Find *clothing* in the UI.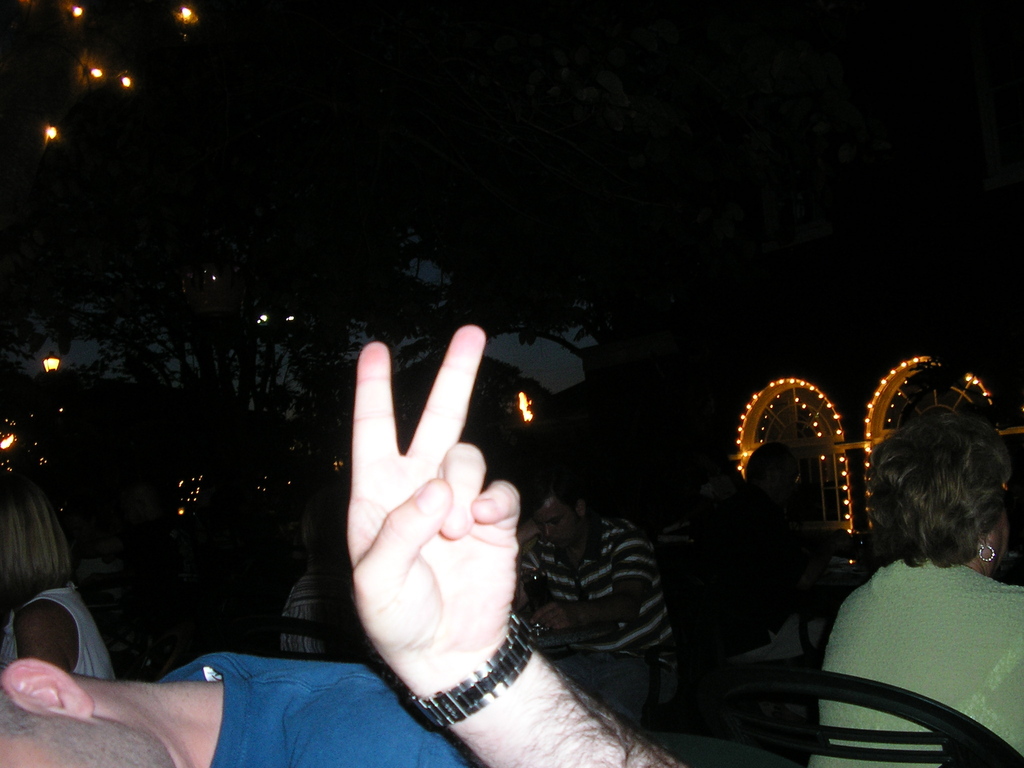
UI element at detection(651, 511, 701, 621).
